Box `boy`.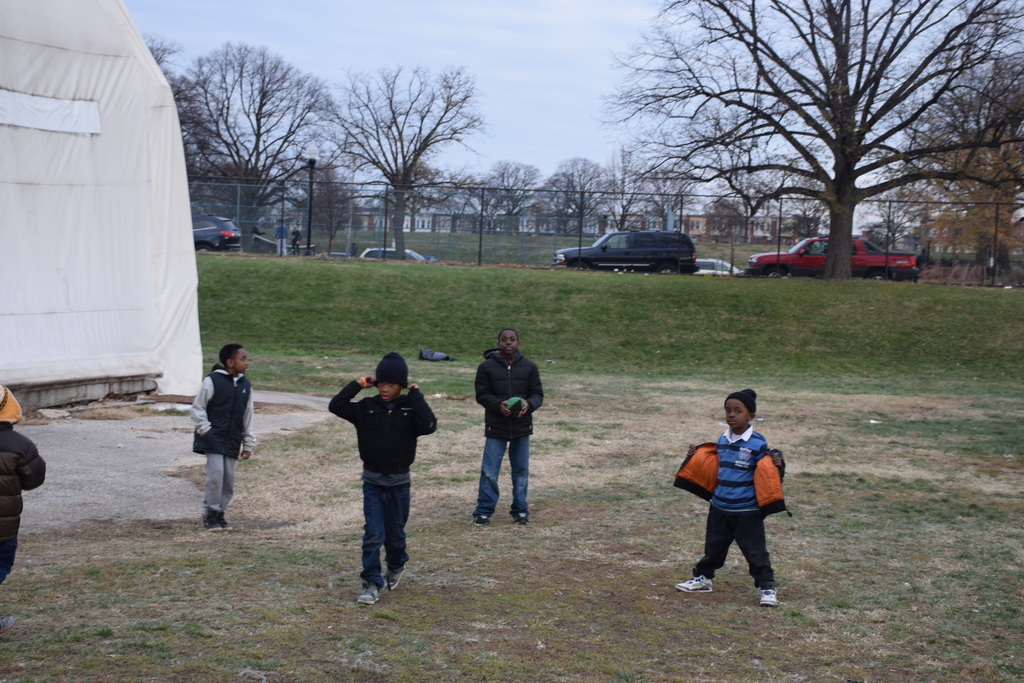
673:386:792:607.
